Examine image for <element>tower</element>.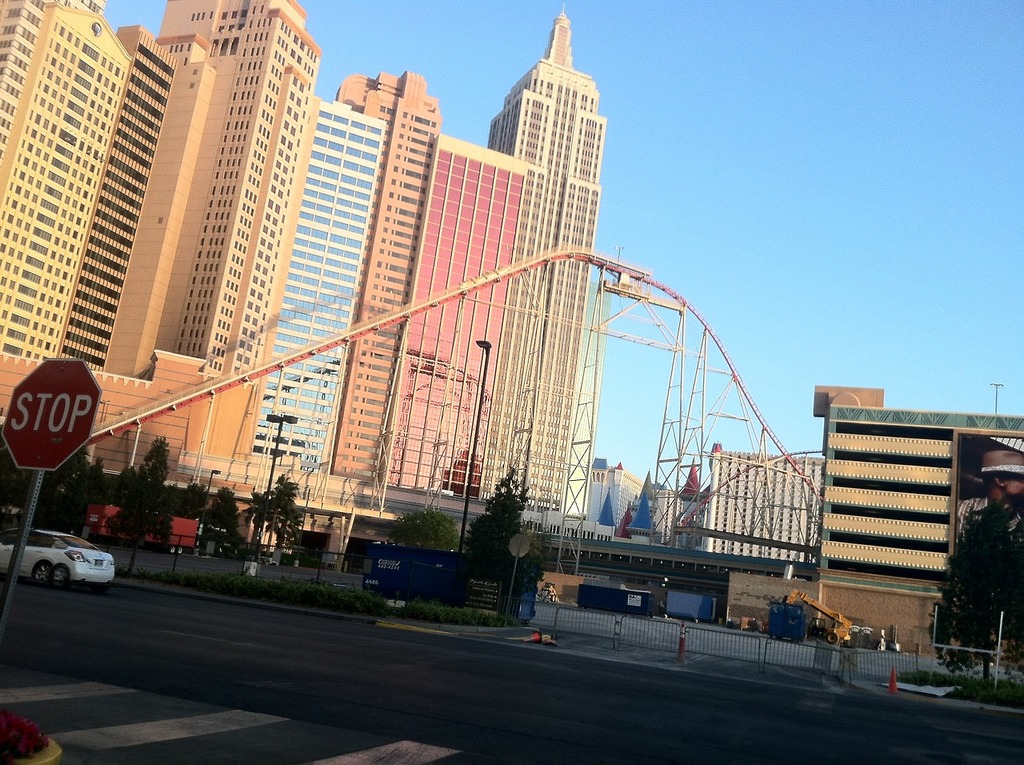
Examination result: l=248, t=97, r=393, b=469.
